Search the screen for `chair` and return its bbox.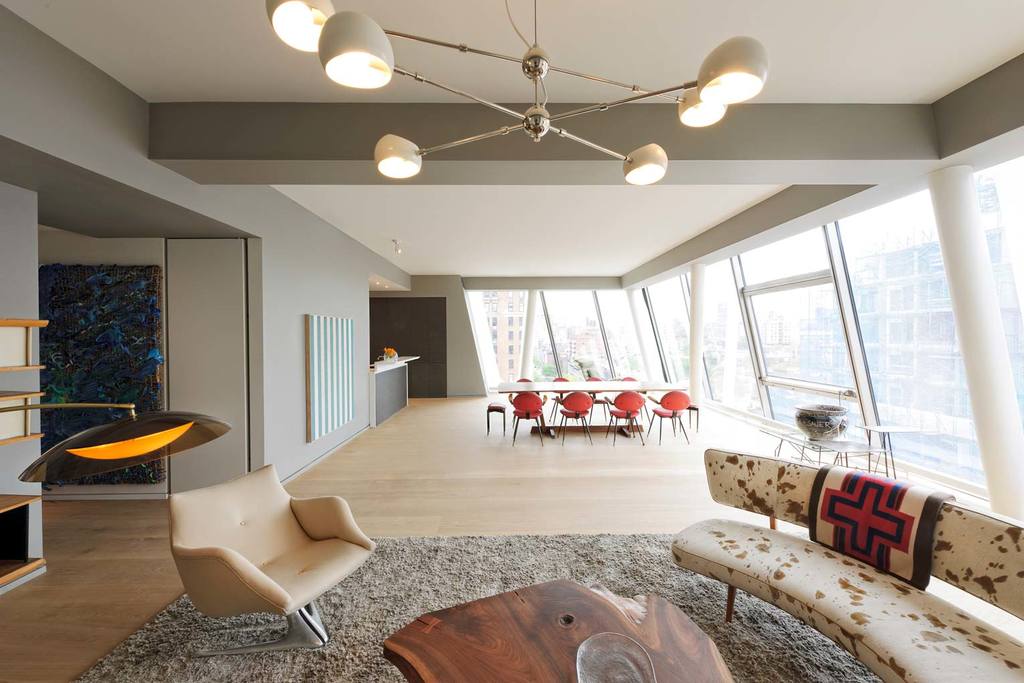
Found: 556, 388, 593, 442.
